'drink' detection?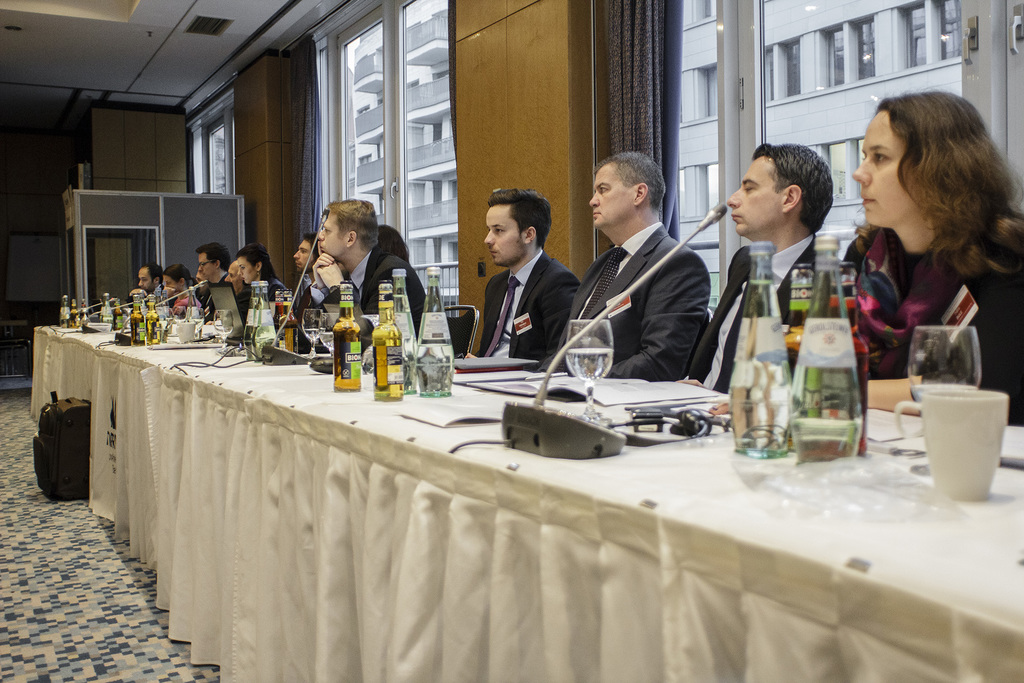
select_region(131, 306, 141, 342)
